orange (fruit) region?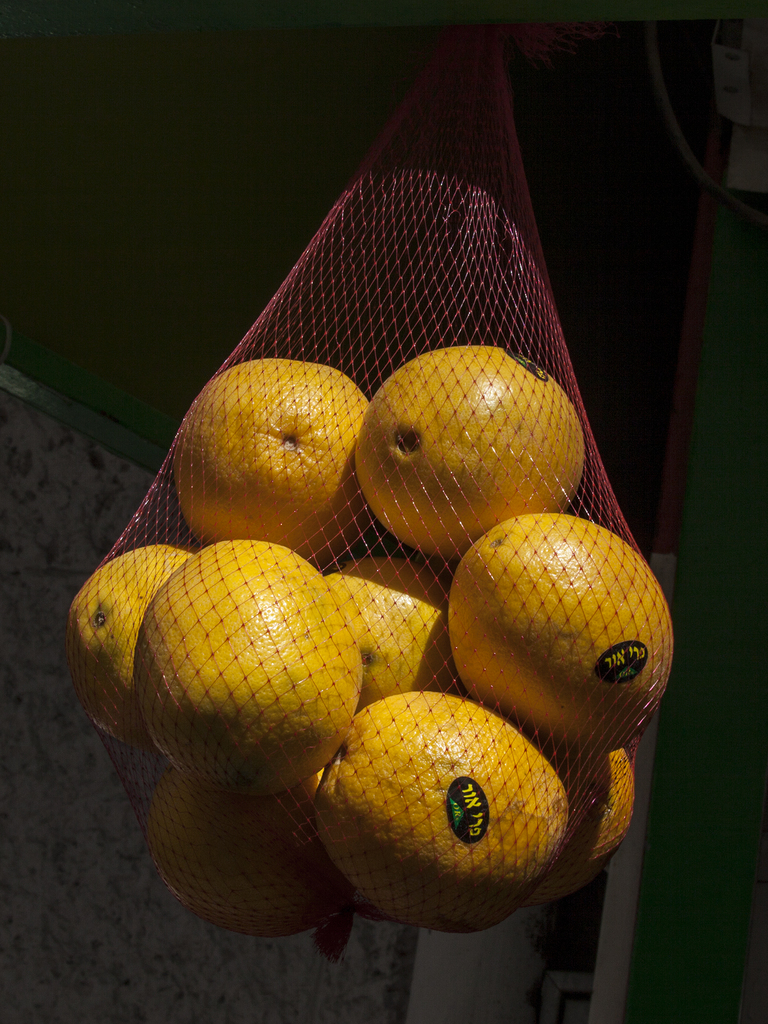
bbox=[177, 360, 368, 547]
